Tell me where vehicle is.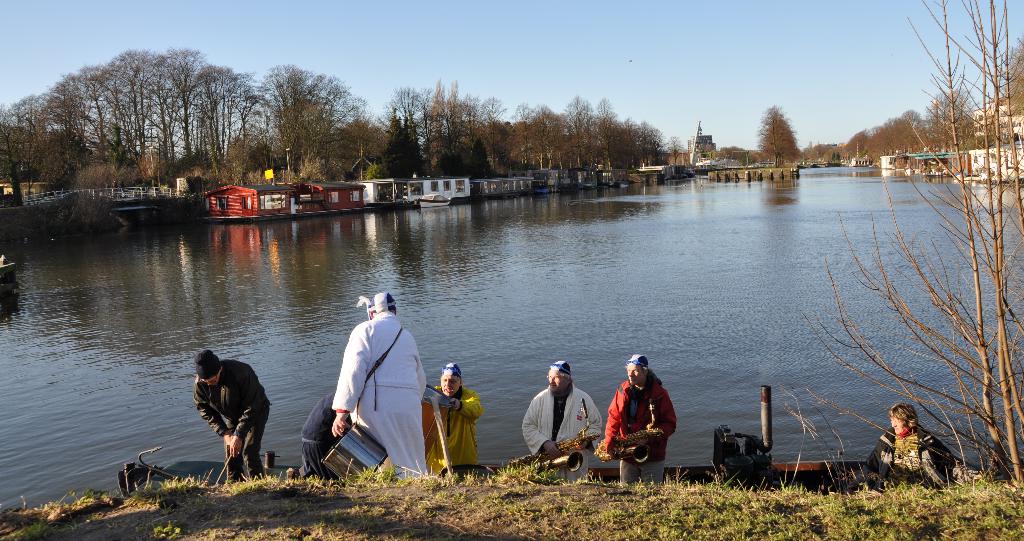
vehicle is at 416,194,452,210.
